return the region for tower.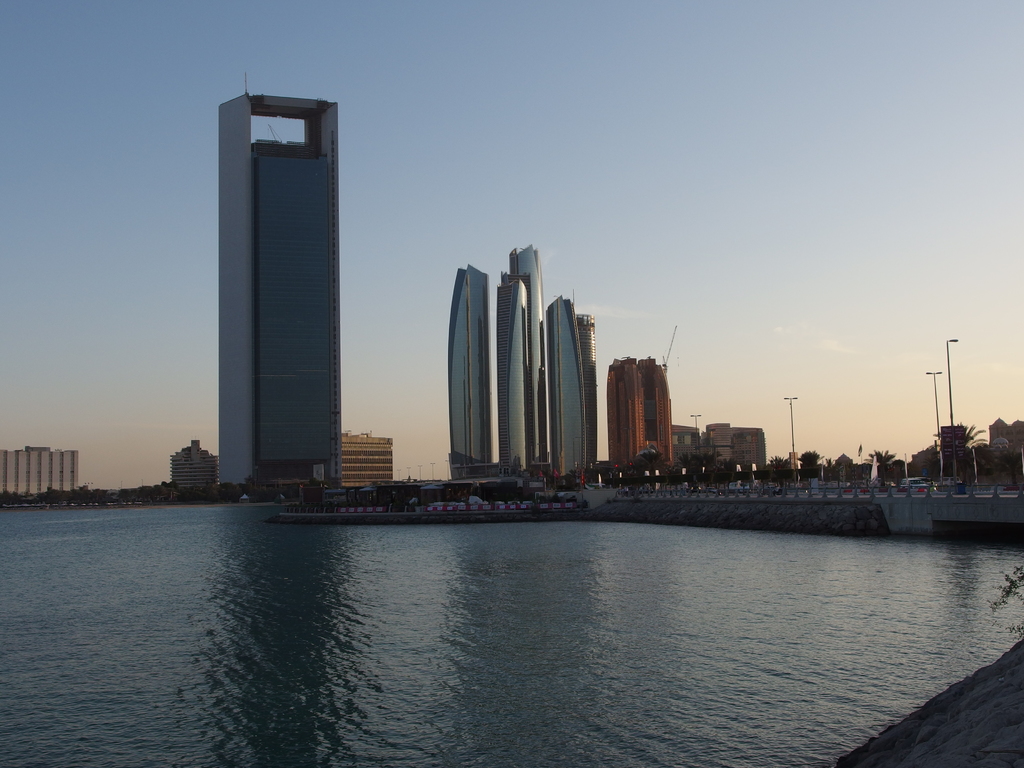
[x1=500, y1=246, x2=548, y2=467].
